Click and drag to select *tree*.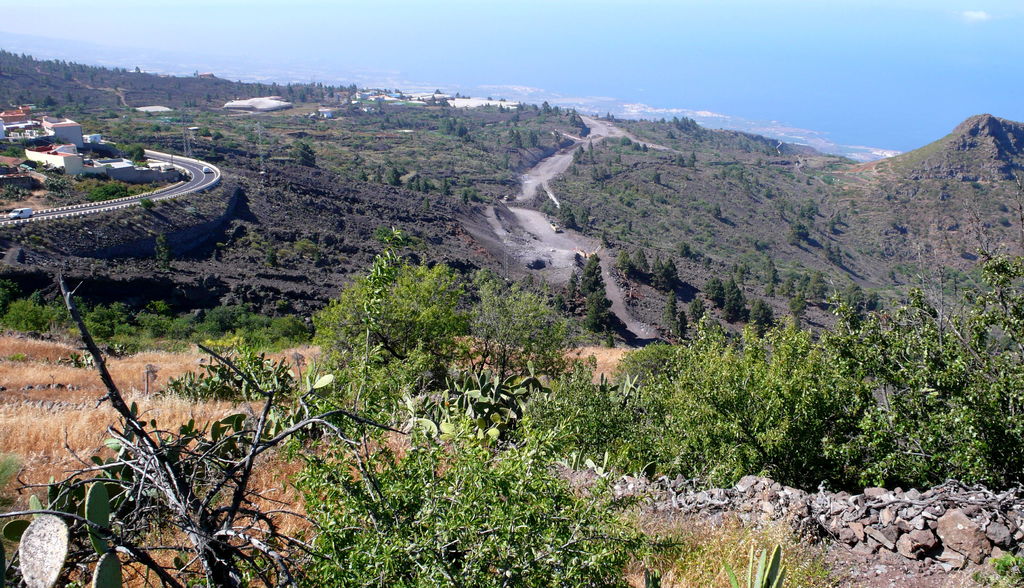
Selection: <bbox>632, 328, 837, 493</bbox>.
